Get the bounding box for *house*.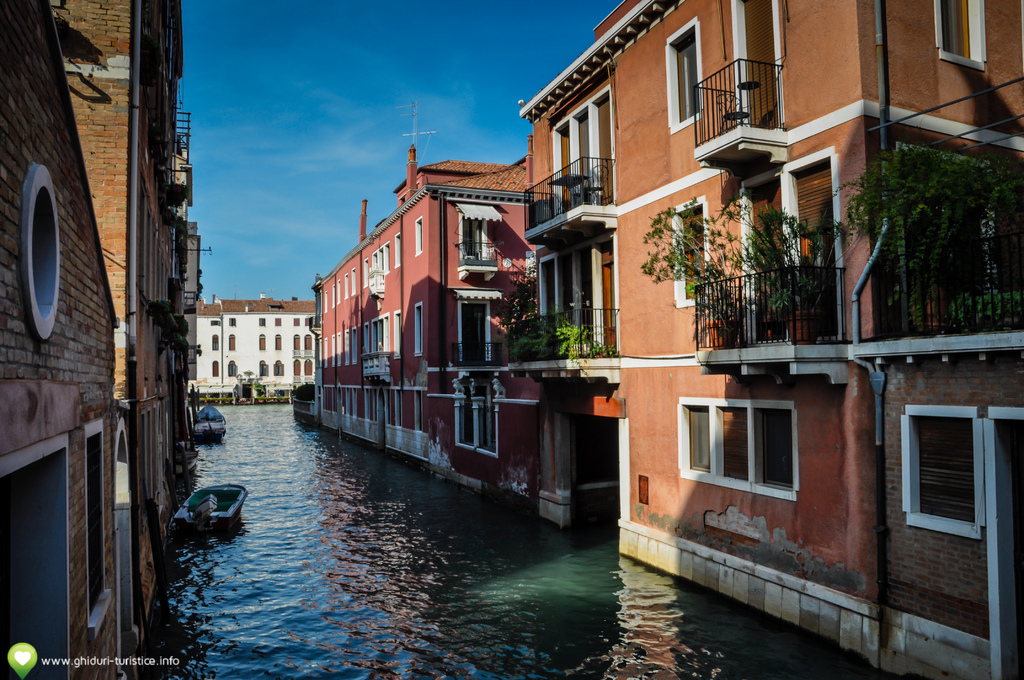
198,294,314,404.
